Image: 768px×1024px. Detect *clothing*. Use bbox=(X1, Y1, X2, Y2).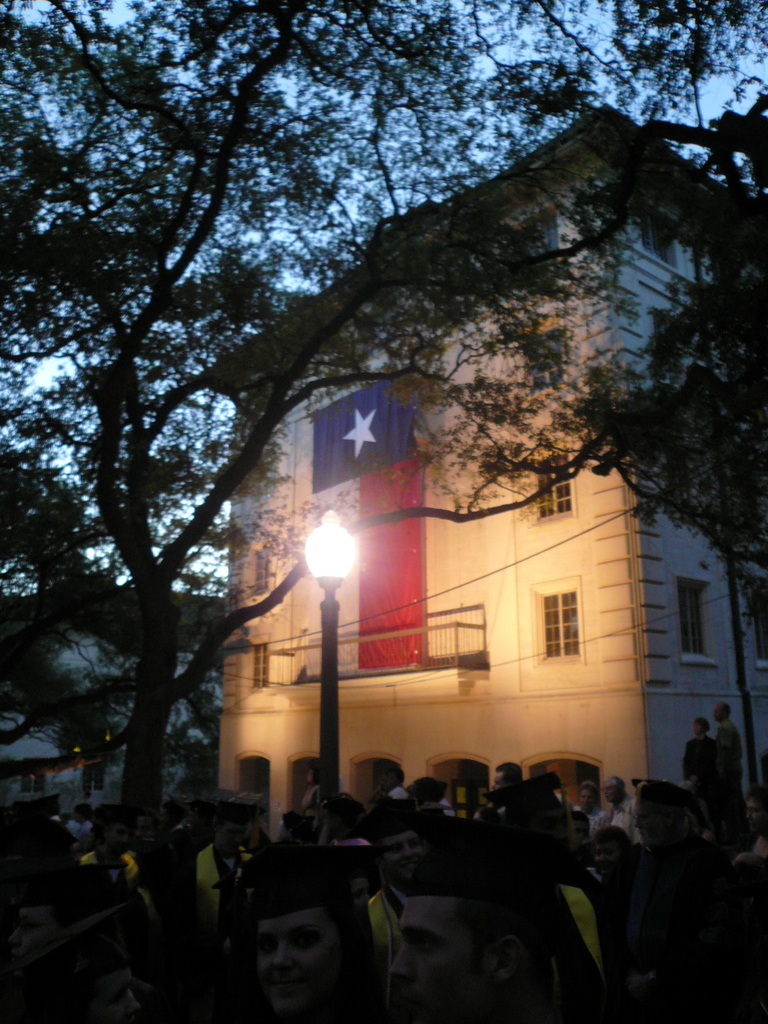
bbox=(568, 804, 648, 851).
